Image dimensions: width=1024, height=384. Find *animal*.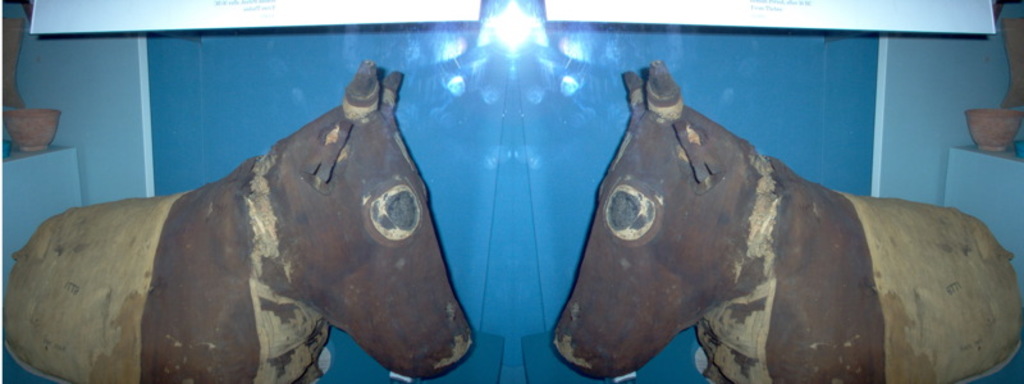
region(548, 59, 1020, 383).
